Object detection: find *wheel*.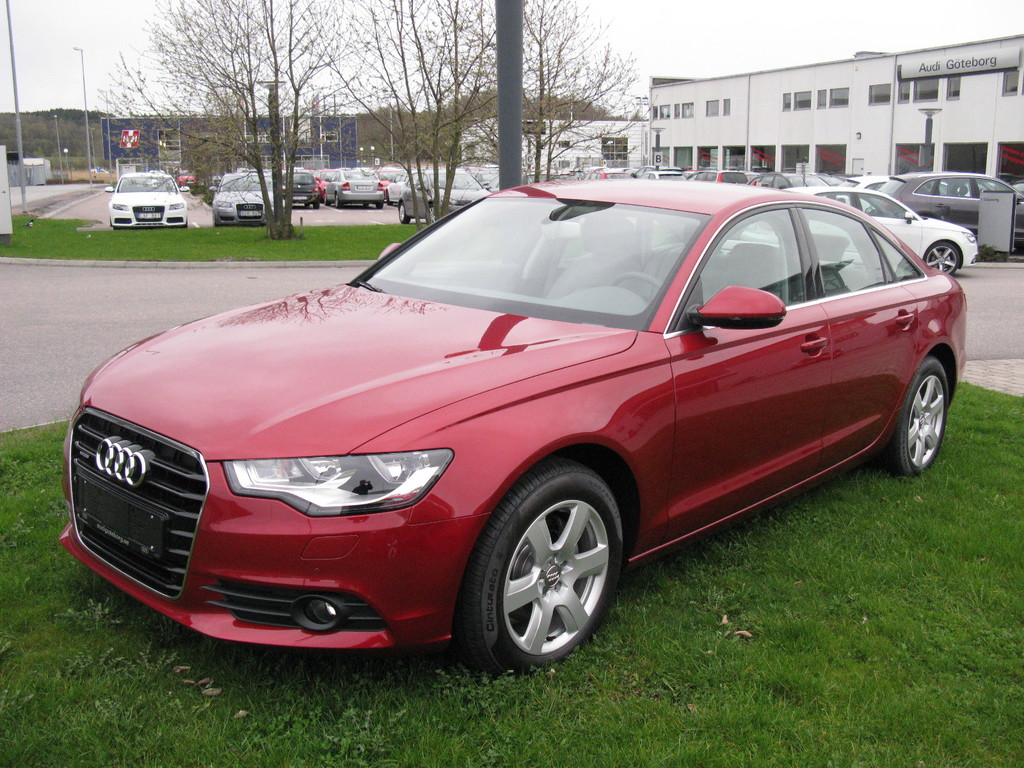
pyautogui.locateOnScreen(374, 197, 384, 208).
